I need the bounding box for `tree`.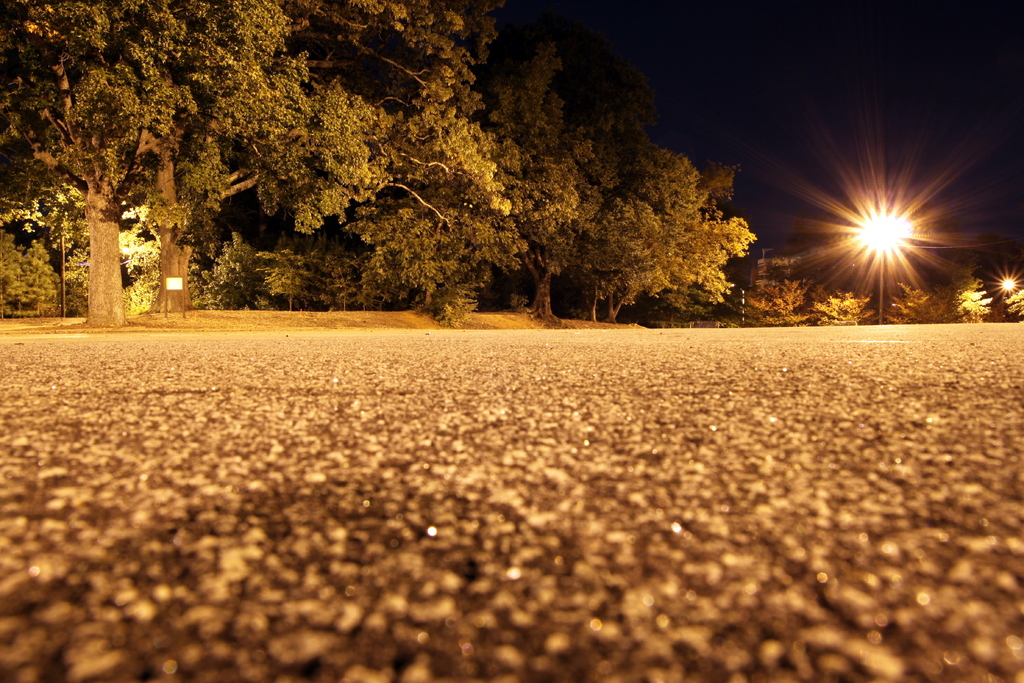
Here it is: [x1=802, y1=290, x2=872, y2=324].
